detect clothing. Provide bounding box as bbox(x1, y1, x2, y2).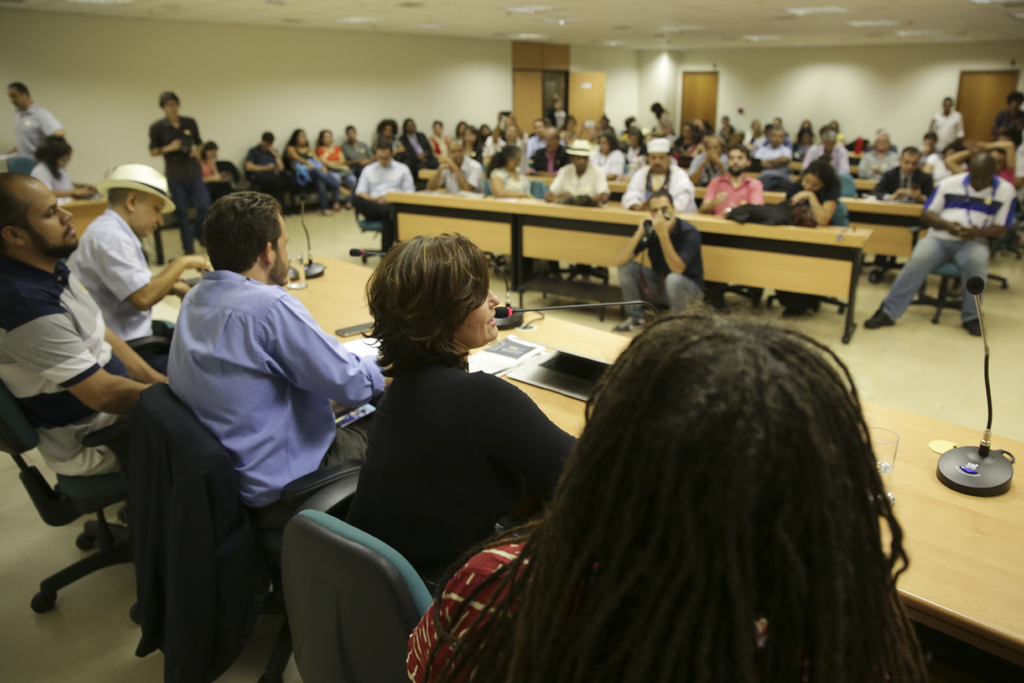
bbox(240, 104, 1023, 326).
